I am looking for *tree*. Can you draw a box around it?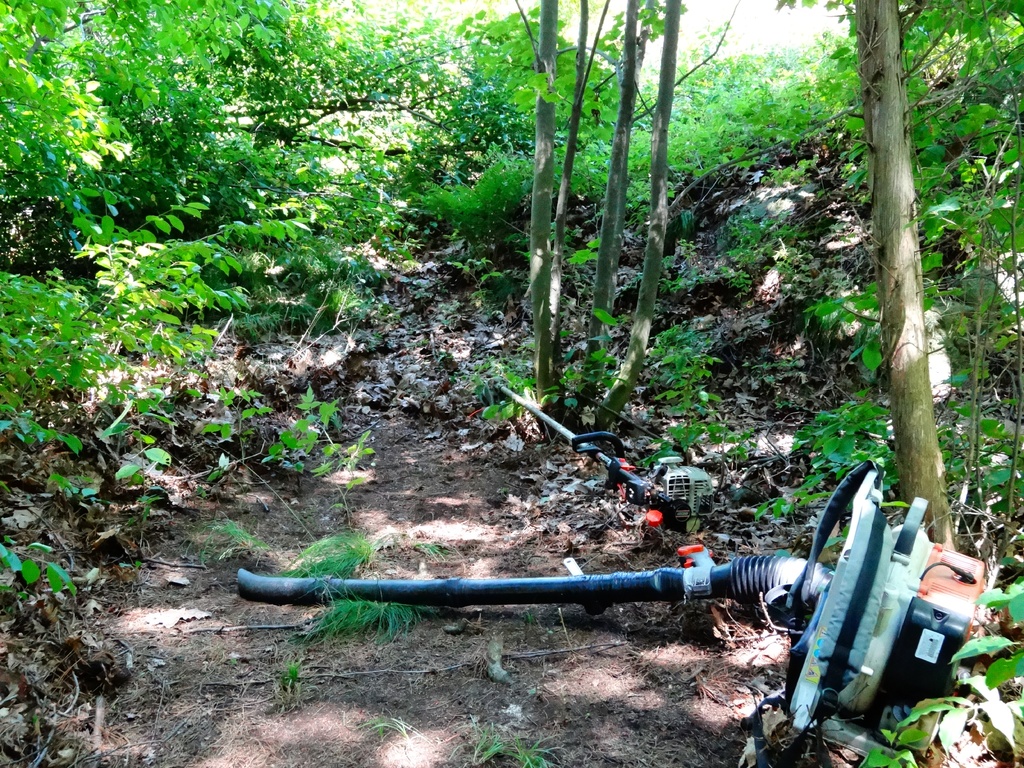
Sure, the bounding box is [x1=506, y1=0, x2=573, y2=406].
